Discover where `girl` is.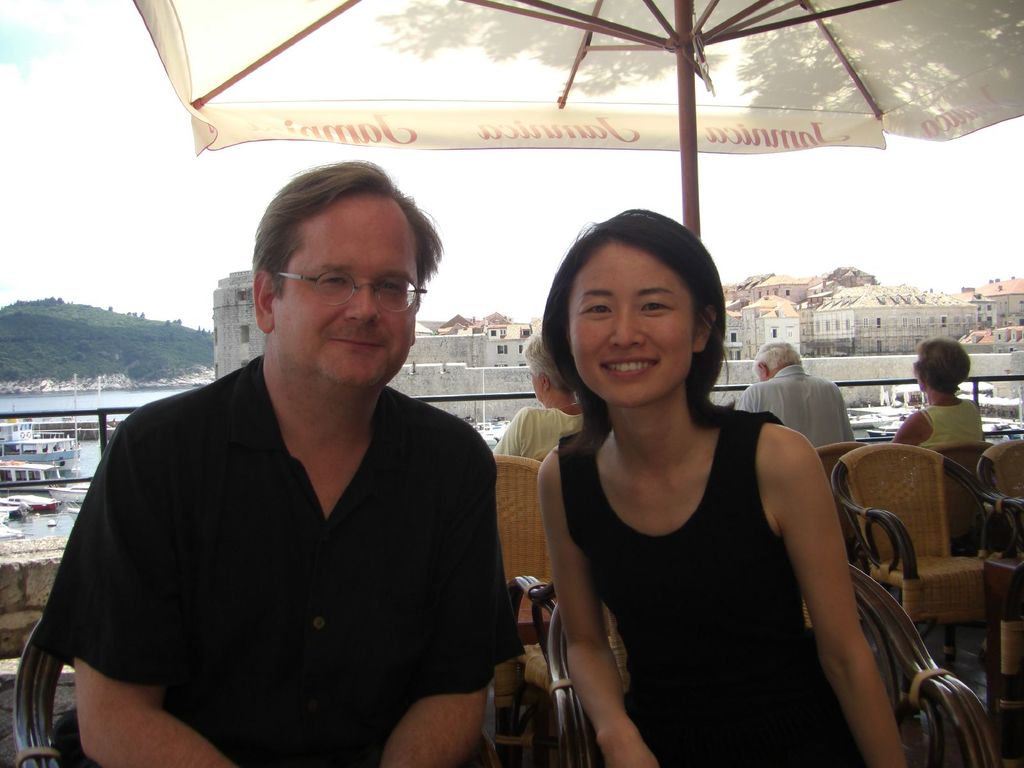
Discovered at (537,207,905,767).
